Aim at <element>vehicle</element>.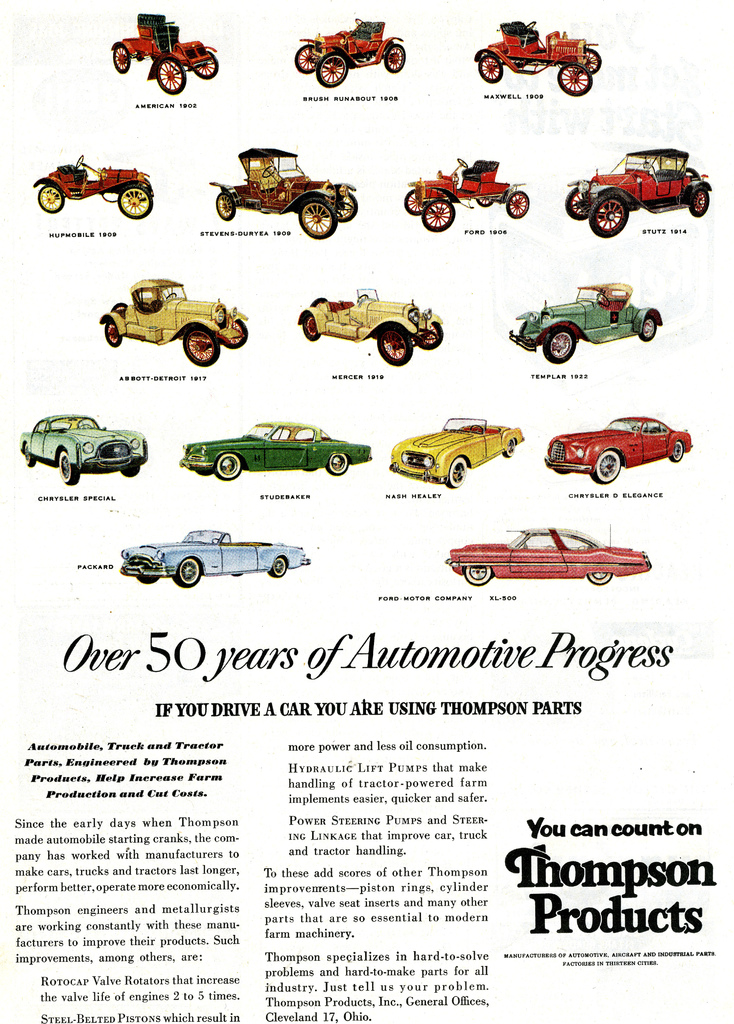
Aimed at {"left": 32, "top": 147, "right": 155, "bottom": 225}.
